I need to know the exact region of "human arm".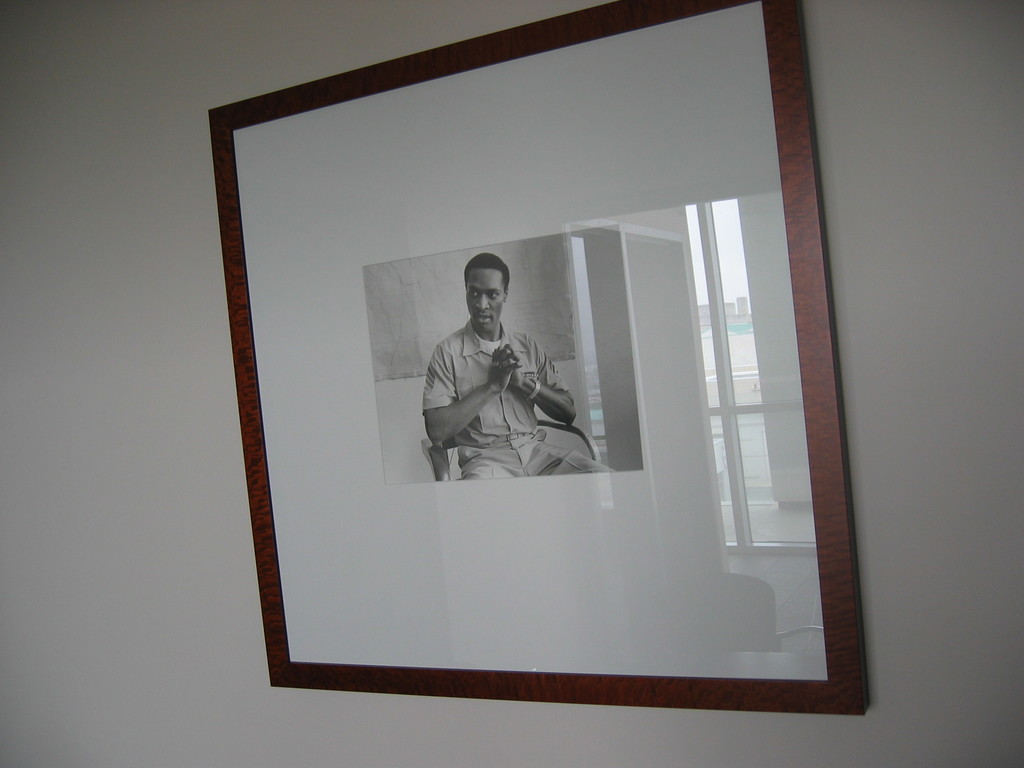
Region: locate(420, 340, 521, 449).
